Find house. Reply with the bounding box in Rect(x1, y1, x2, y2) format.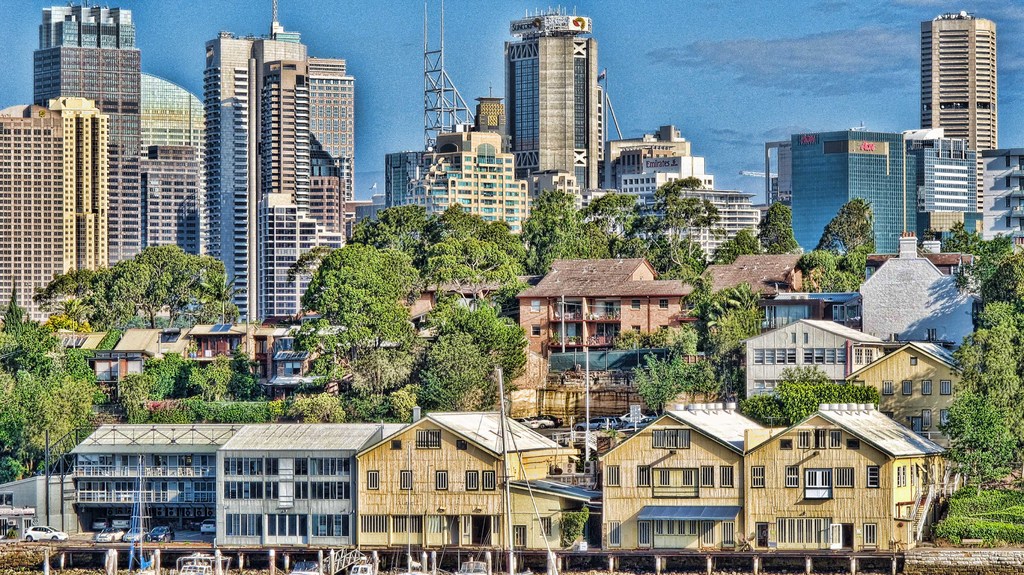
Rect(260, 327, 366, 416).
